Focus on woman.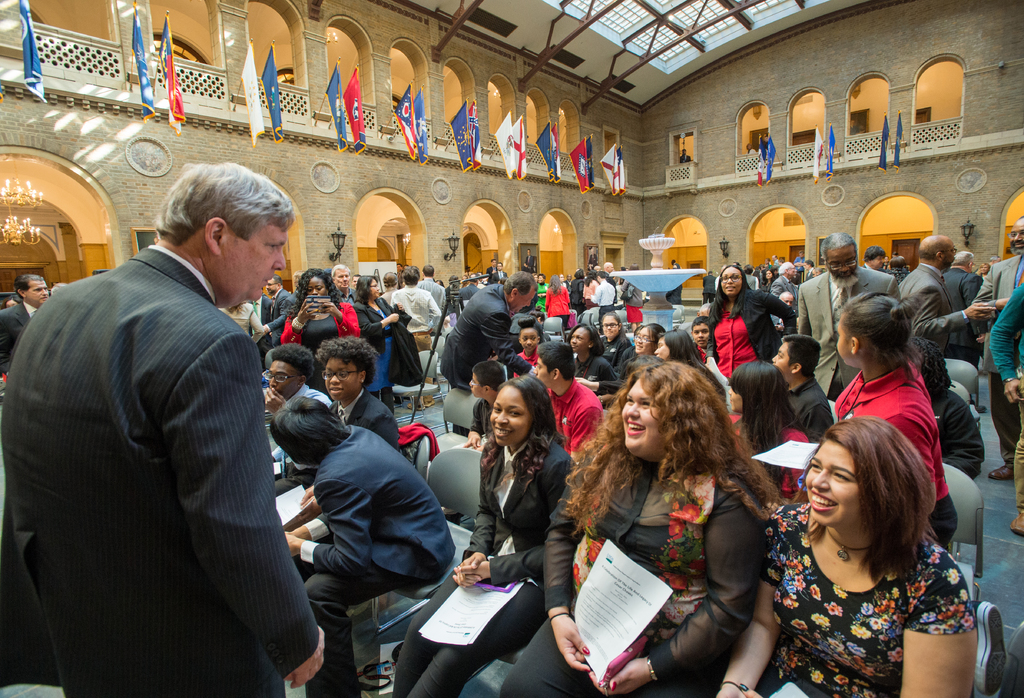
Focused at bbox=[701, 262, 799, 413].
